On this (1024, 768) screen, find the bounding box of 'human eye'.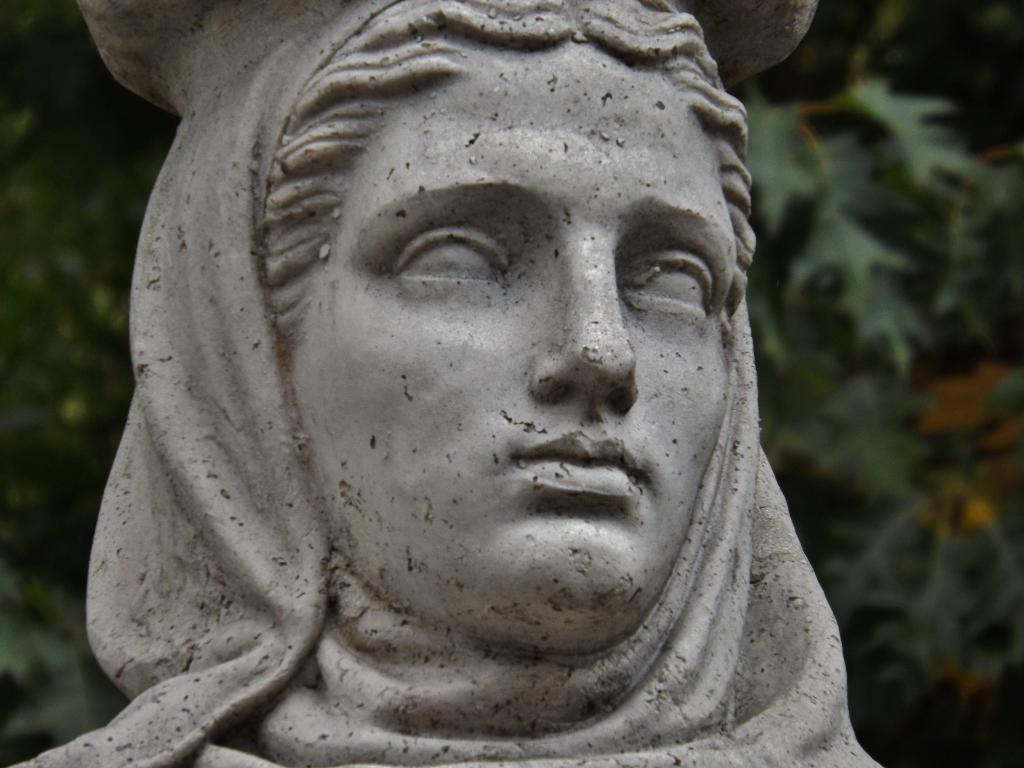
Bounding box: <box>387,212,489,289</box>.
